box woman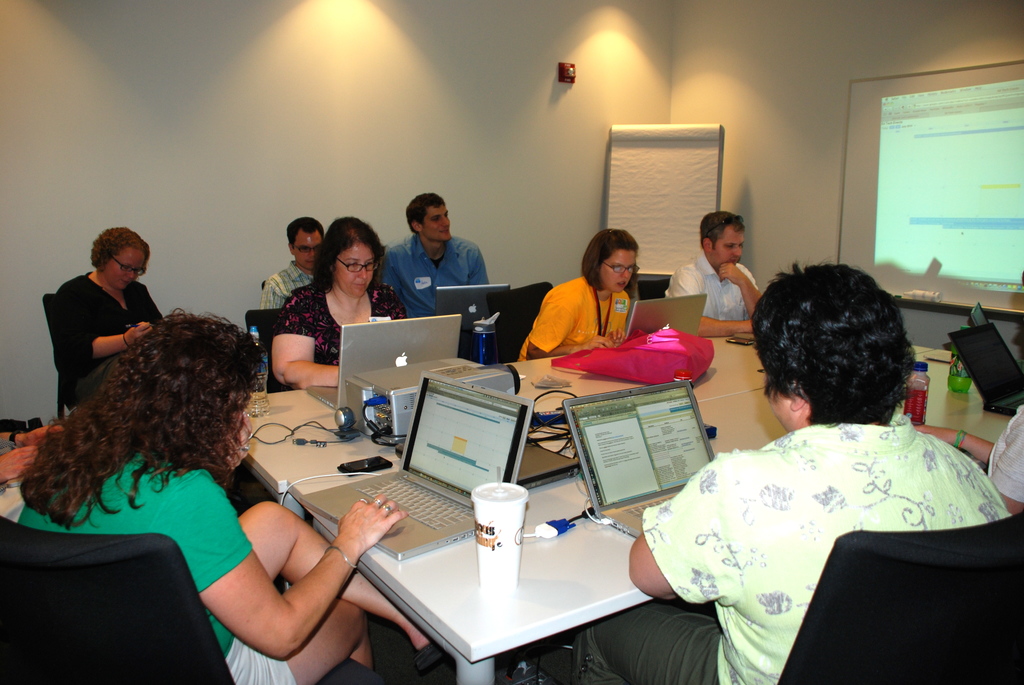
box=[585, 264, 1014, 684]
